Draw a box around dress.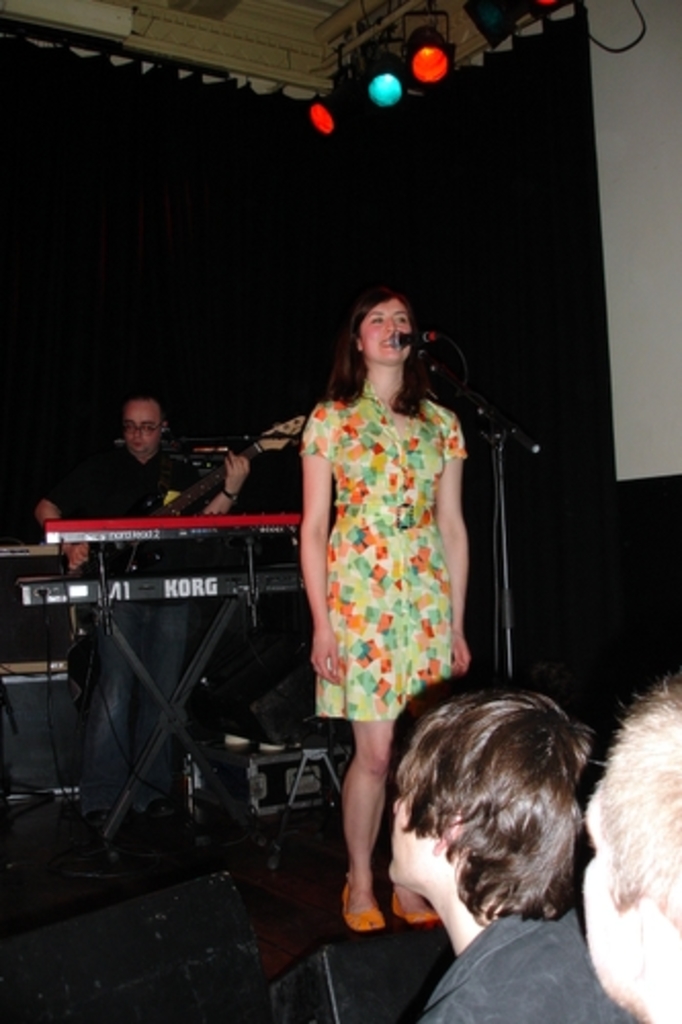
left=293, top=387, right=463, bottom=733.
